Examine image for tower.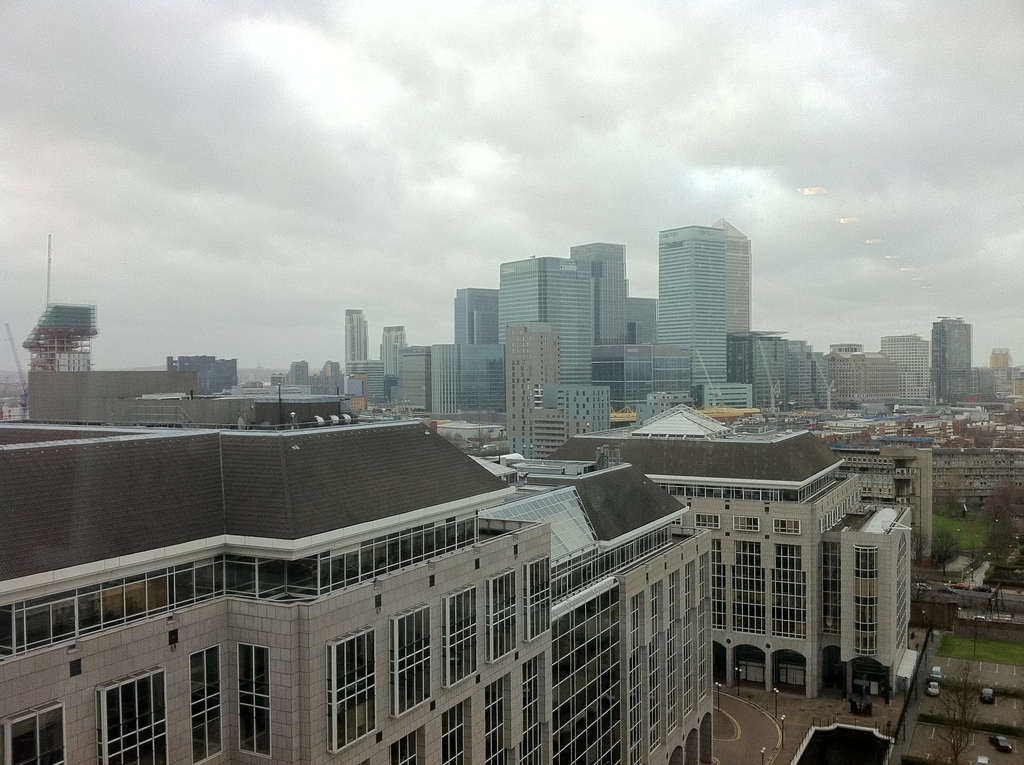
Examination result: 874/328/932/415.
